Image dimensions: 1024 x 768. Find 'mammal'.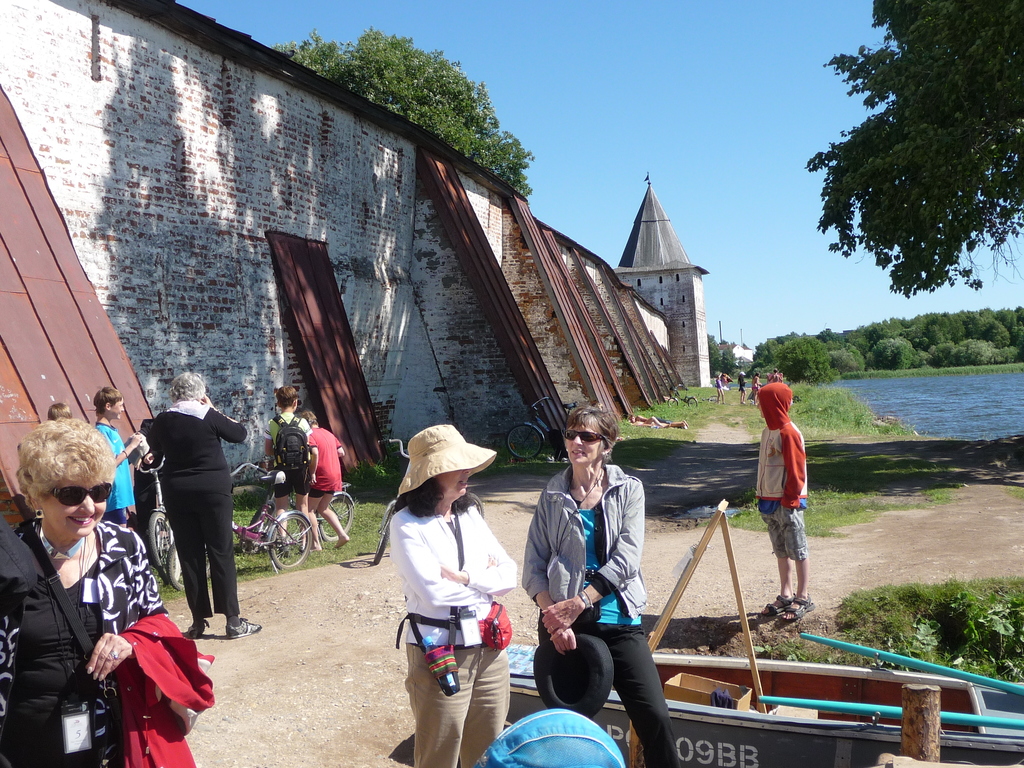
box=[93, 385, 148, 523].
